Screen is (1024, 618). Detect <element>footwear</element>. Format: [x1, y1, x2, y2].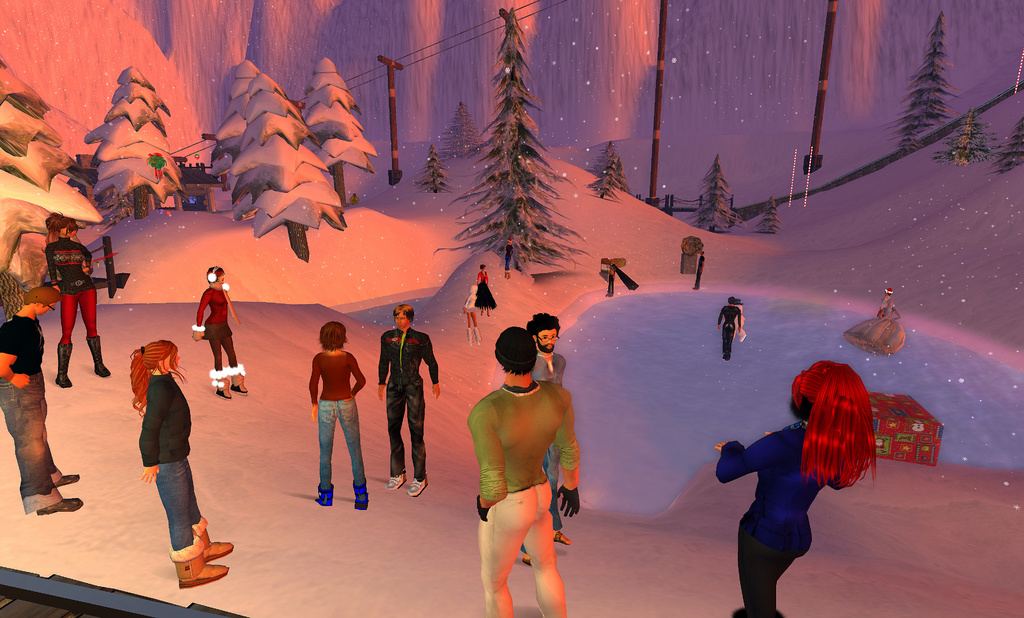
[552, 527, 573, 548].
